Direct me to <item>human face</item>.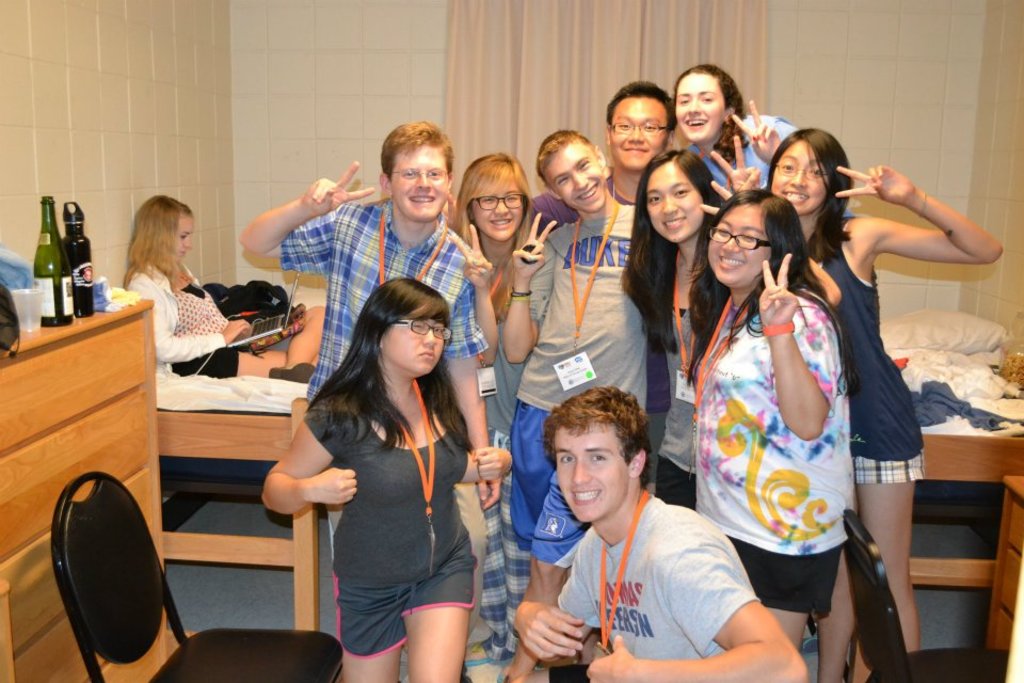
Direction: bbox(646, 165, 703, 244).
